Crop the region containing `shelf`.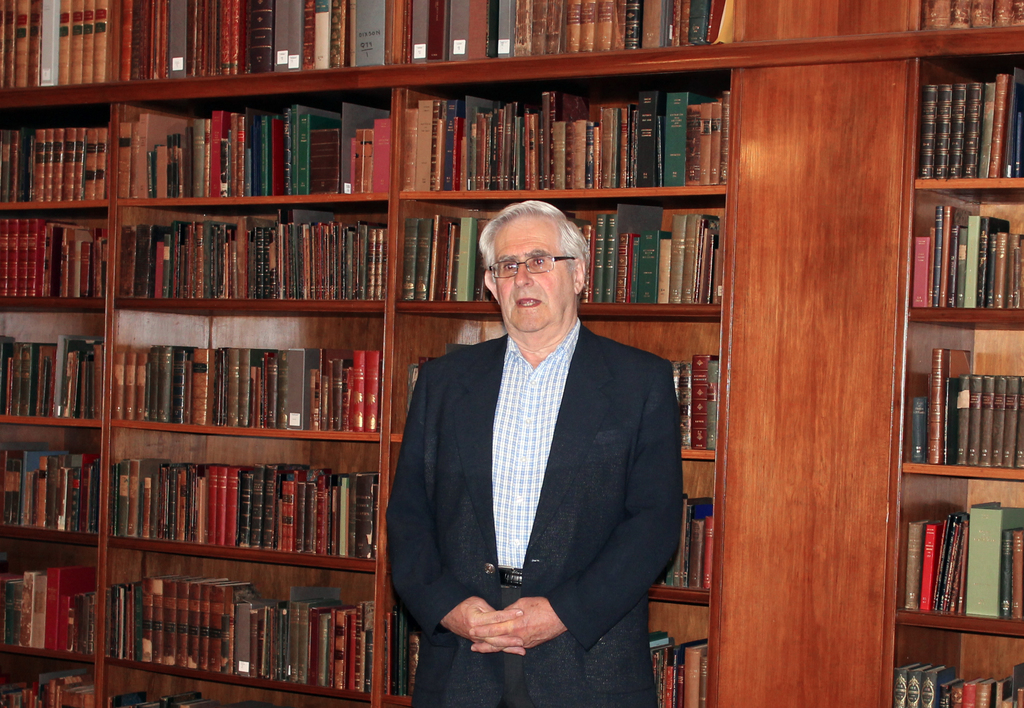
Crop region: [387, 65, 735, 707].
